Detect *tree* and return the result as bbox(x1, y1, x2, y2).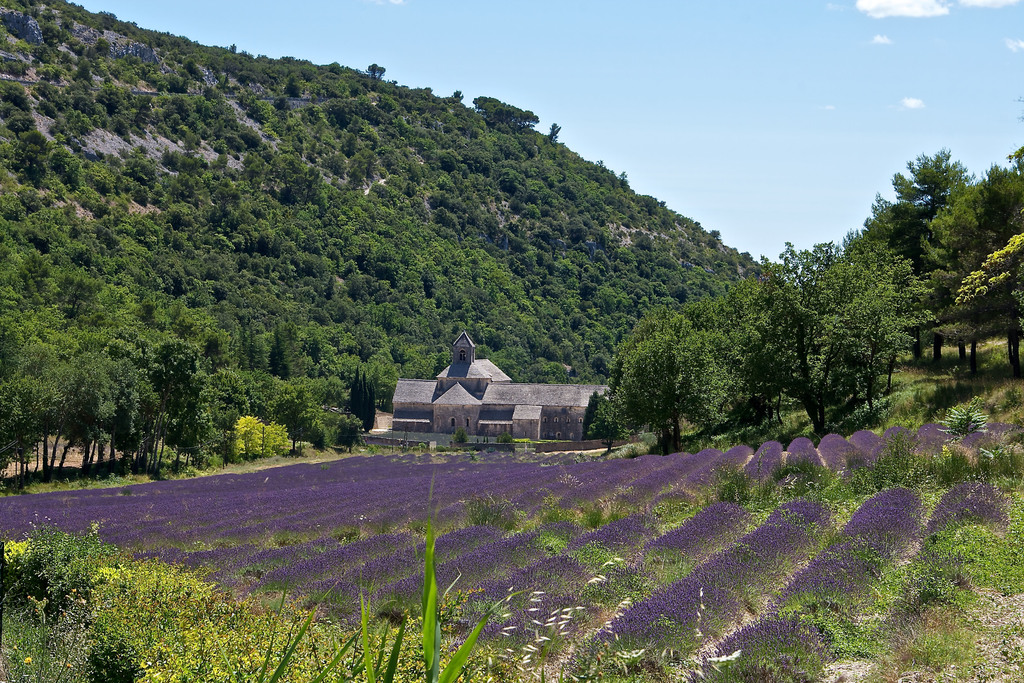
bbox(597, 308, 742, 445).
